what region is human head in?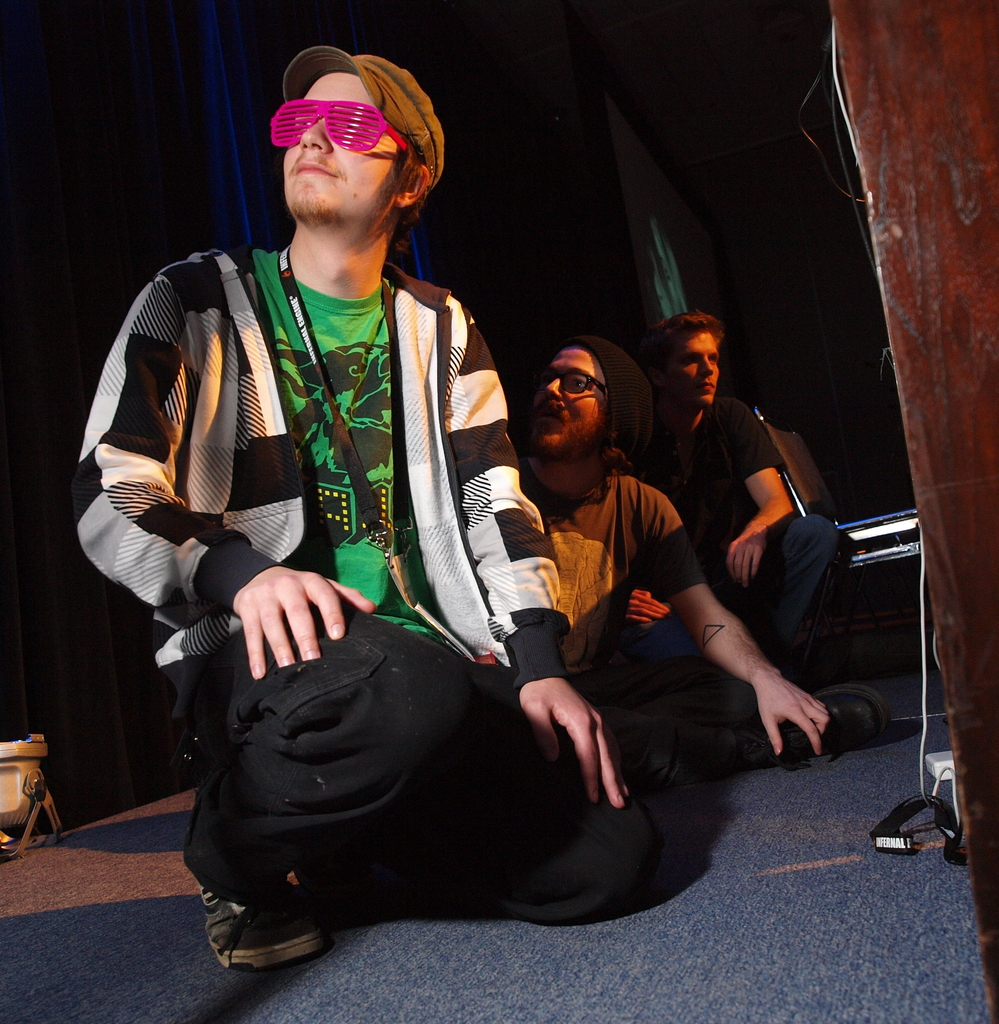
region(244, 82, 432, 243).
